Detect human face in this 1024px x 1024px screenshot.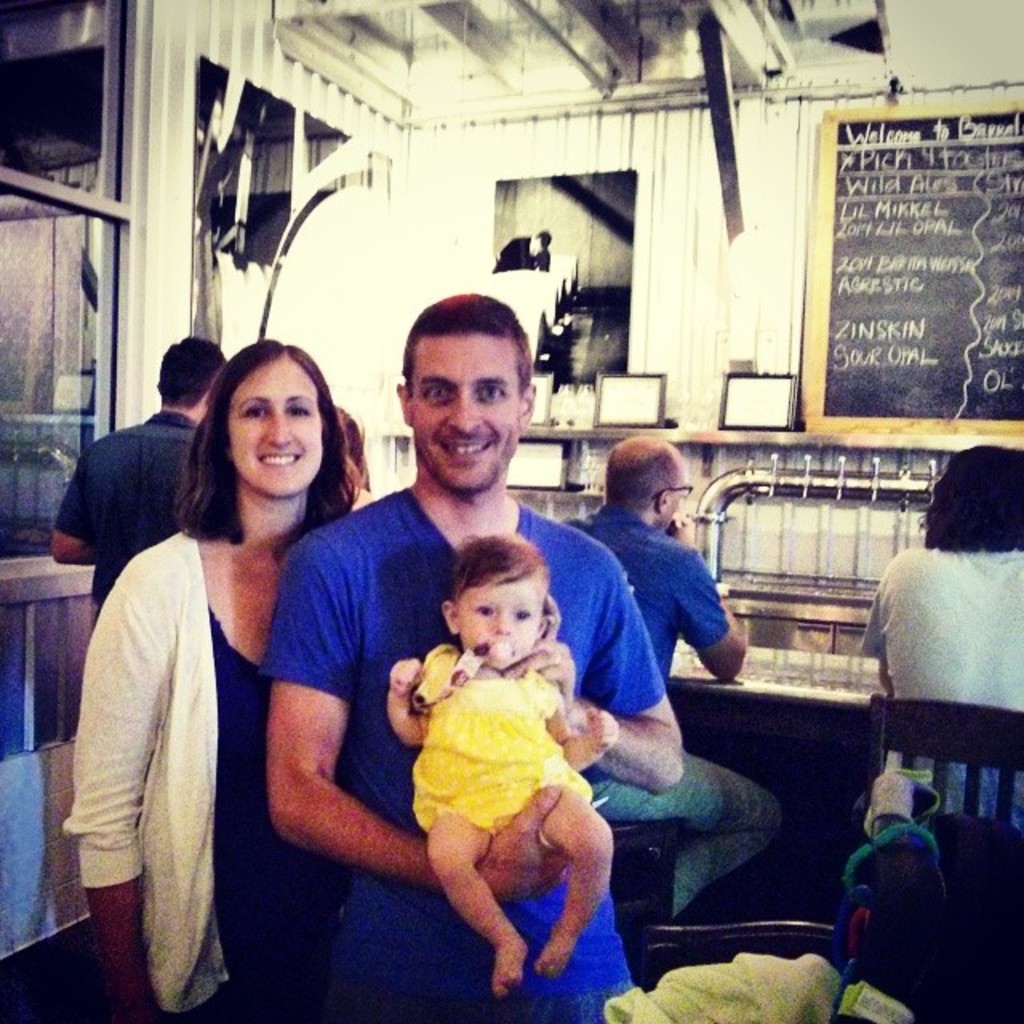
Detection: (669,459,691,523).
